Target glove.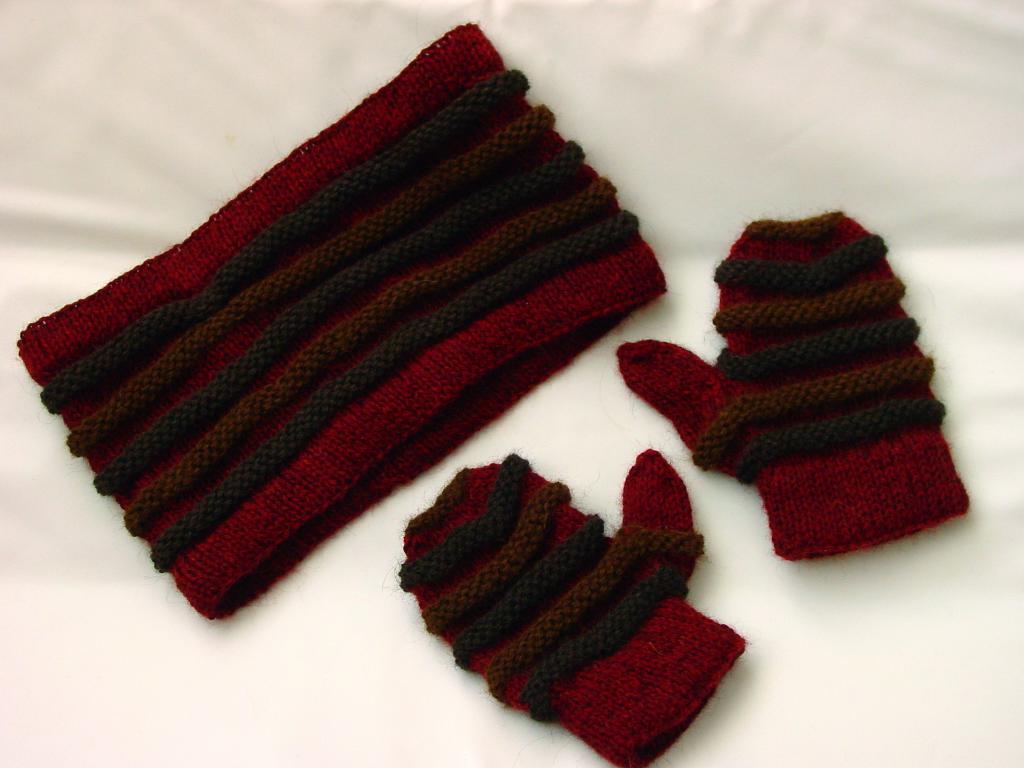
Target region: BBox(616, 208, 975, 561).
